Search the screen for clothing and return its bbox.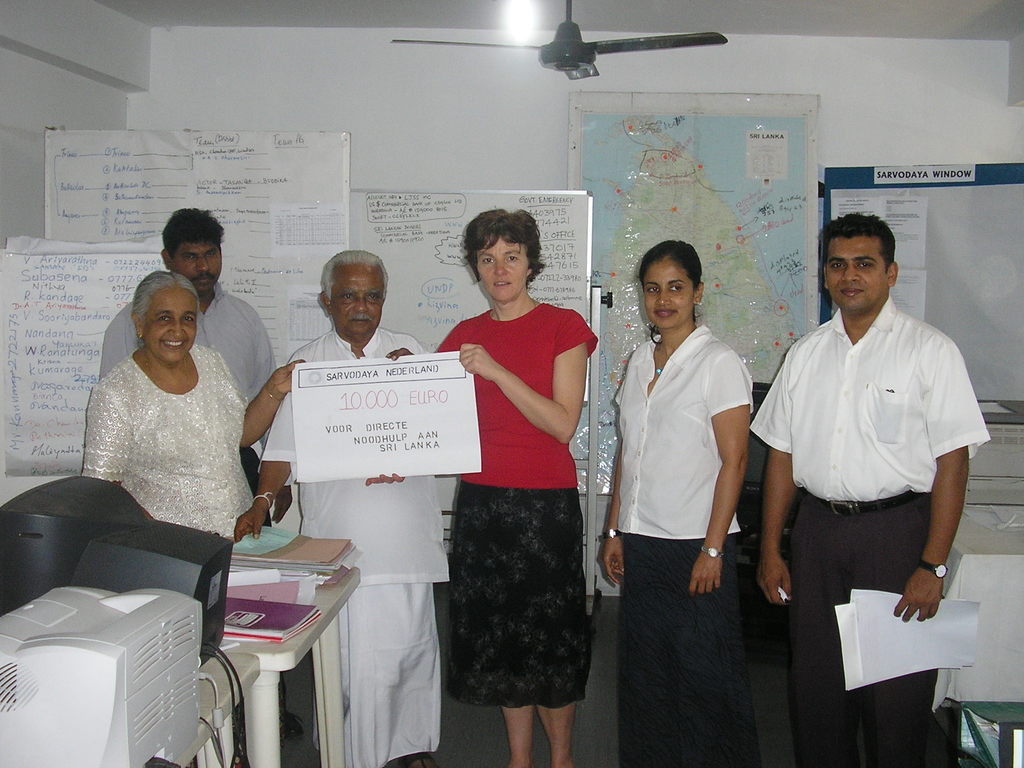
Found: 266/319/437/767.
